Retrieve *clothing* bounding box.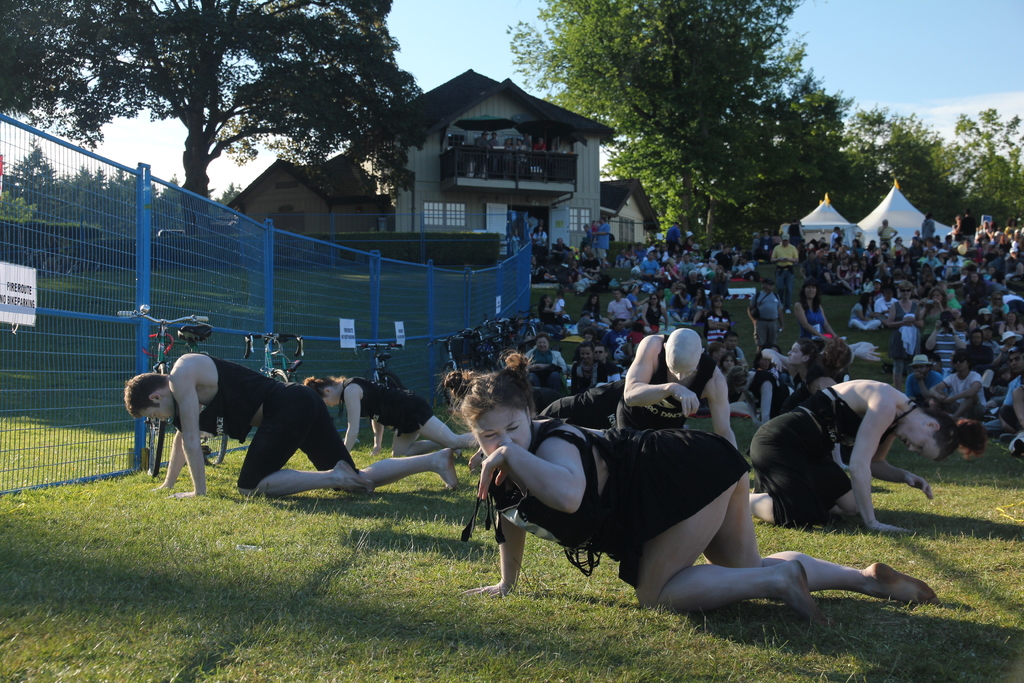
Bounding box: rect(762, 236, 772, 256).
